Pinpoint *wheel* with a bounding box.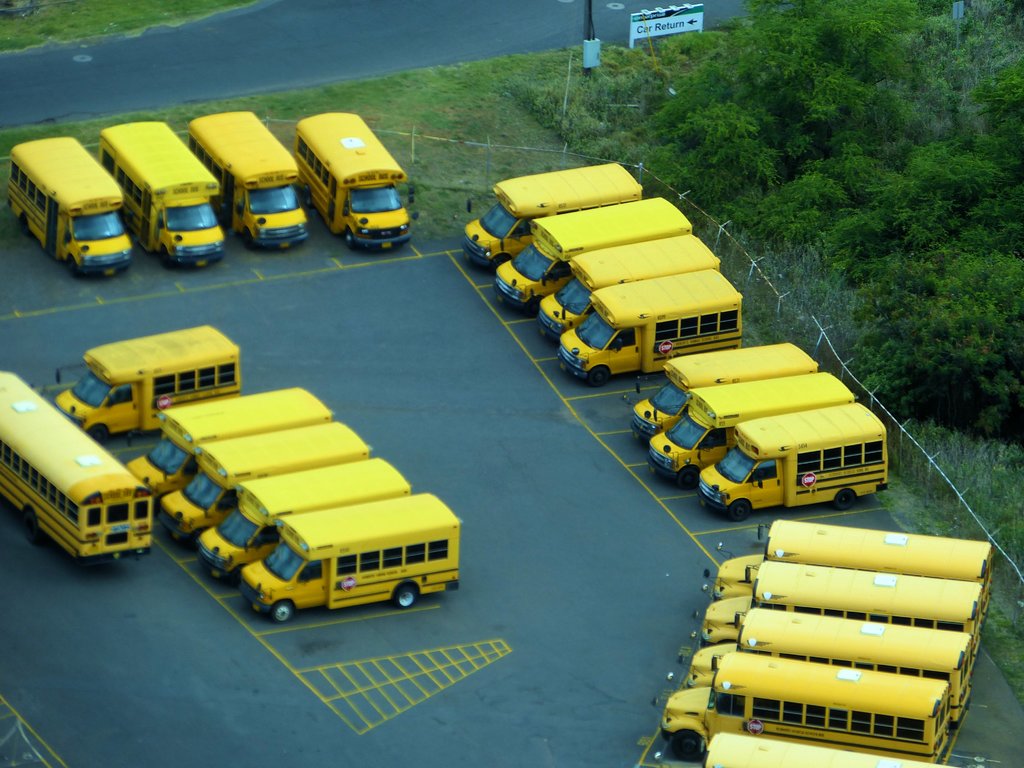
243:229:254:249.
